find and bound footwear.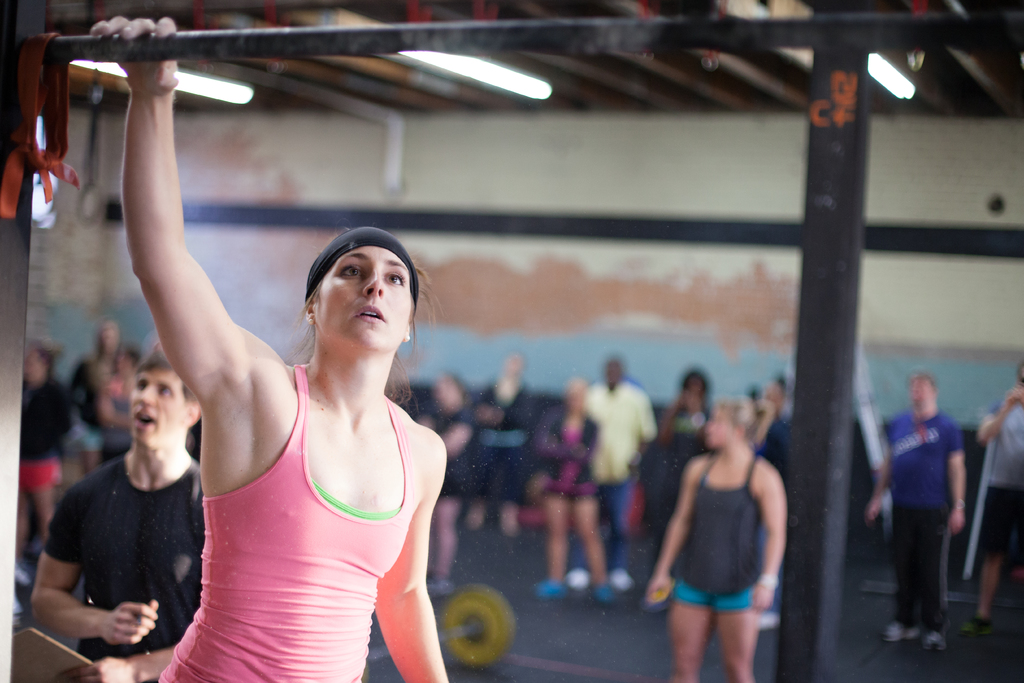
Bound: left=958, top=614, right=998, bottom=635.
